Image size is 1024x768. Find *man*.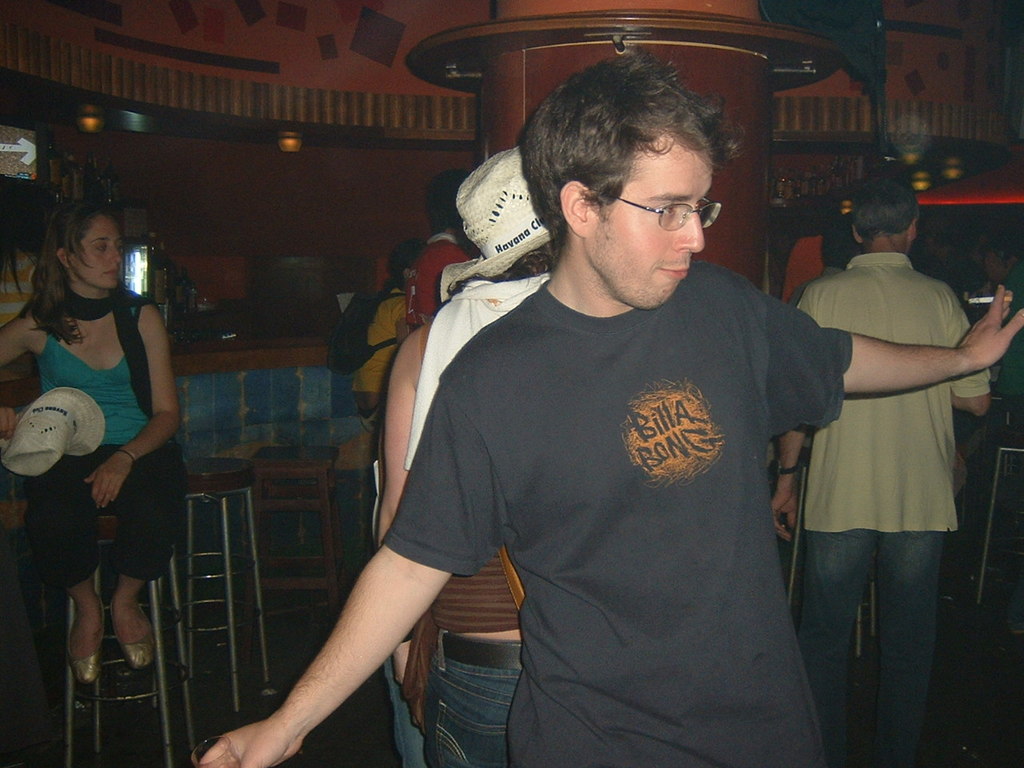
x1=402 y1=166 x2=482 y2=330.
